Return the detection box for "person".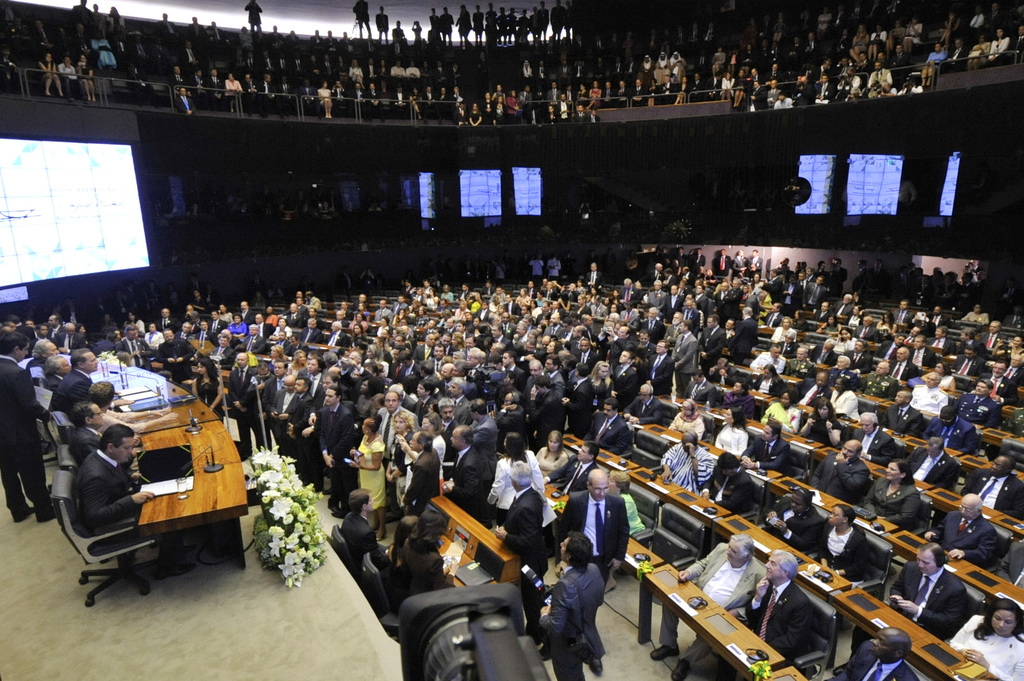
left=832, top=357, right=856, bottom=384.
